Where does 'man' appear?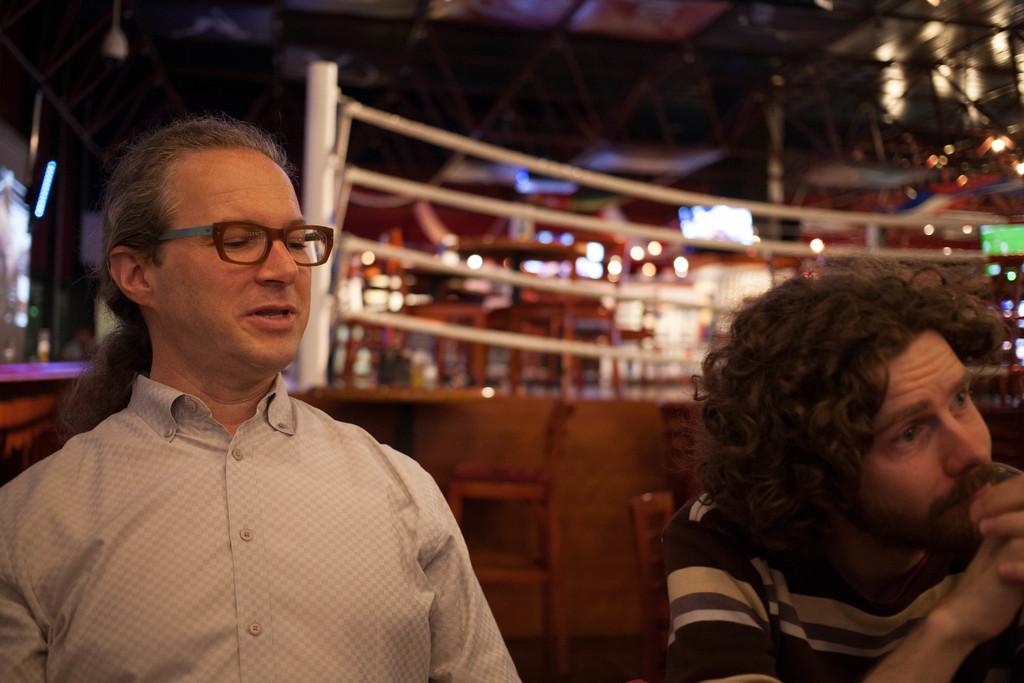
Appears at (x1=662, y1=252, x2=1023, y2=682).
